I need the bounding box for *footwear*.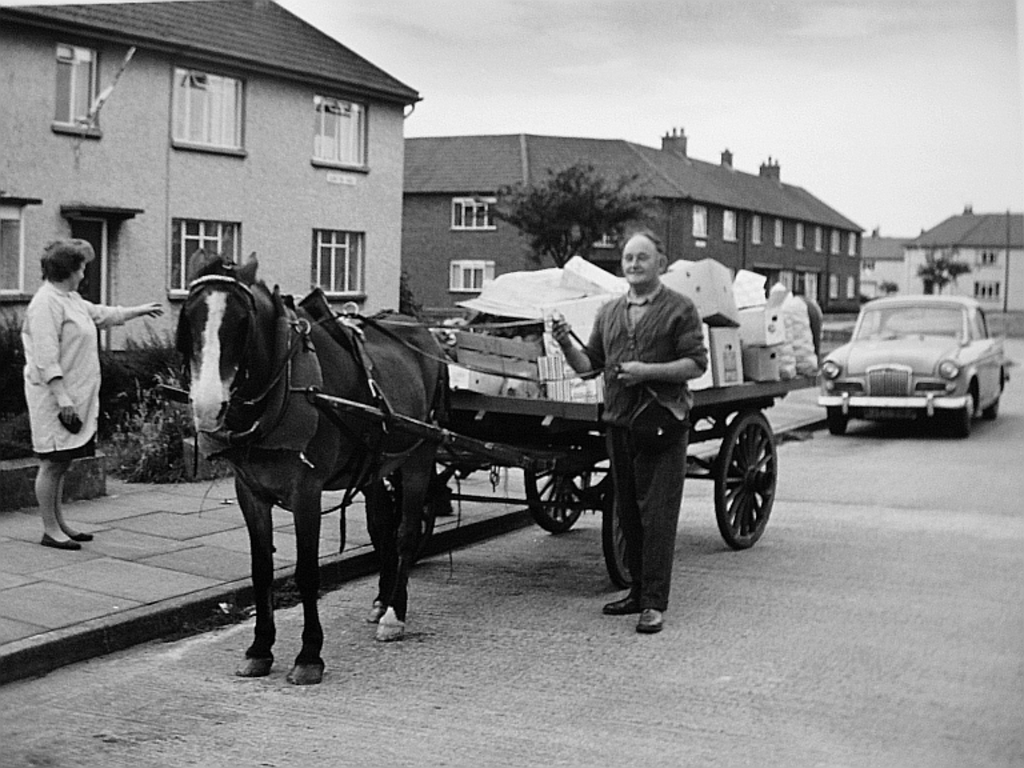
Here it is: box(636, 607, 667, 635).
